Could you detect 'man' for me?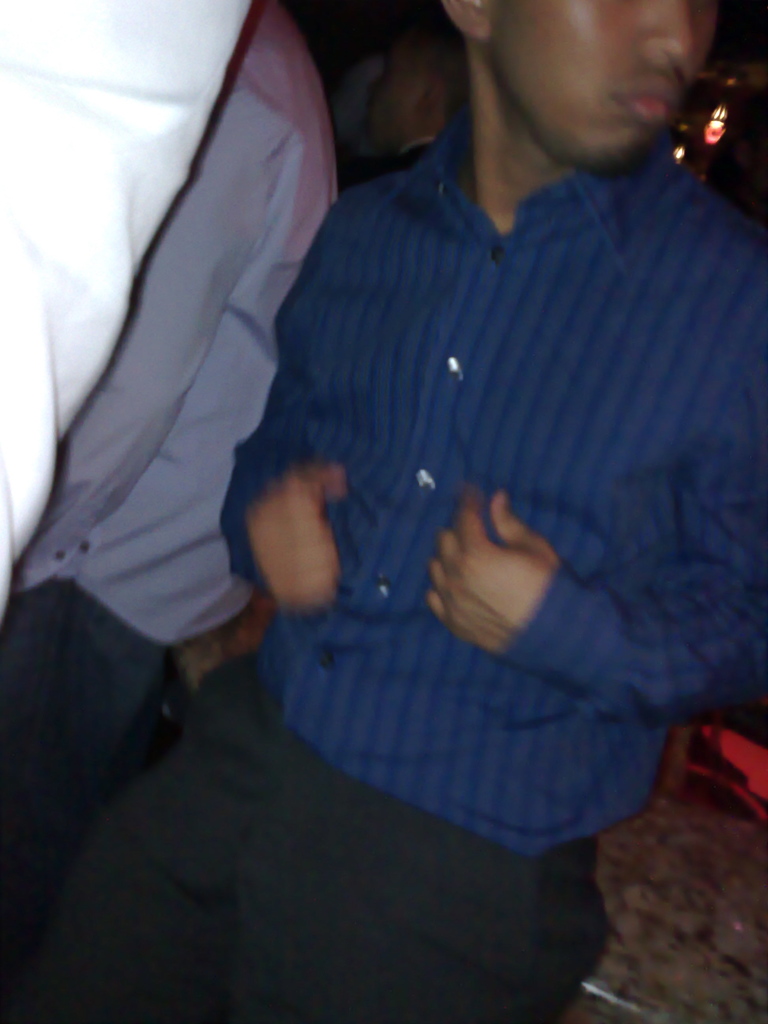
Detection result: crop(0, 0, 767, 1023).
